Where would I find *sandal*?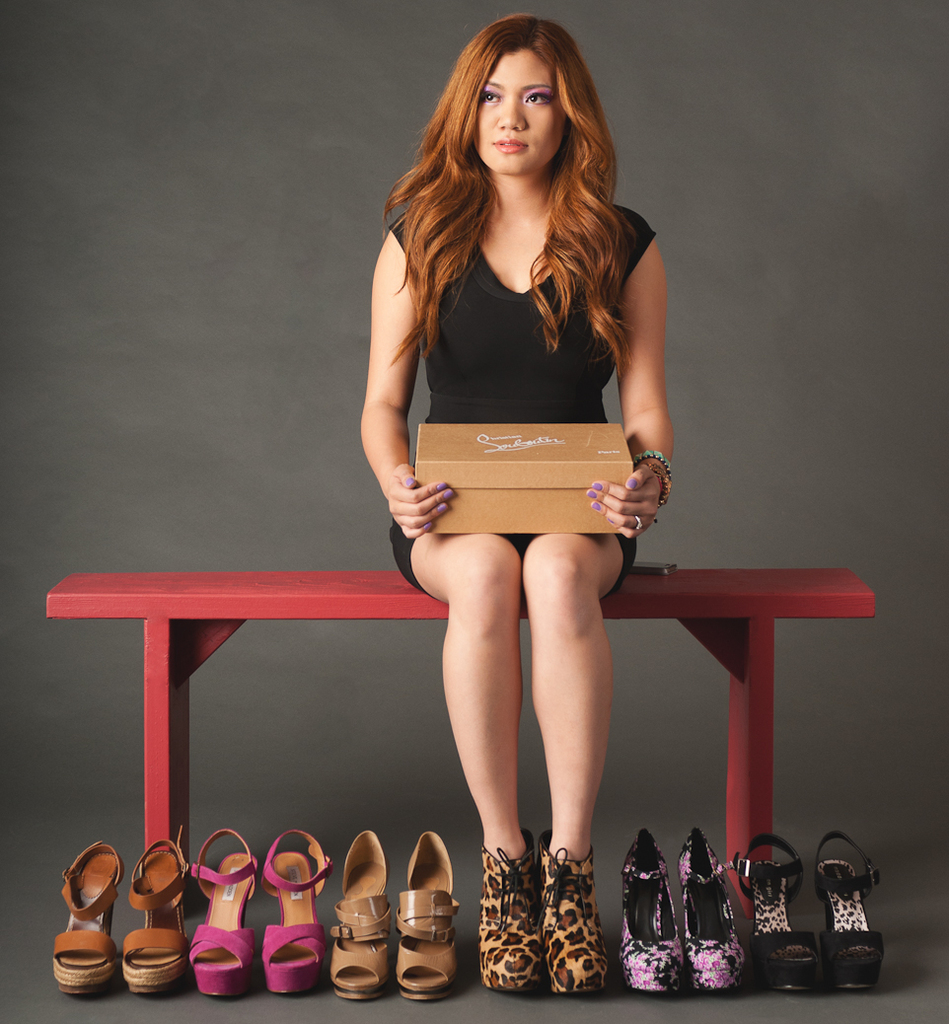
At pyautogui.locateOnScreen(257, 828, 329, 992).
